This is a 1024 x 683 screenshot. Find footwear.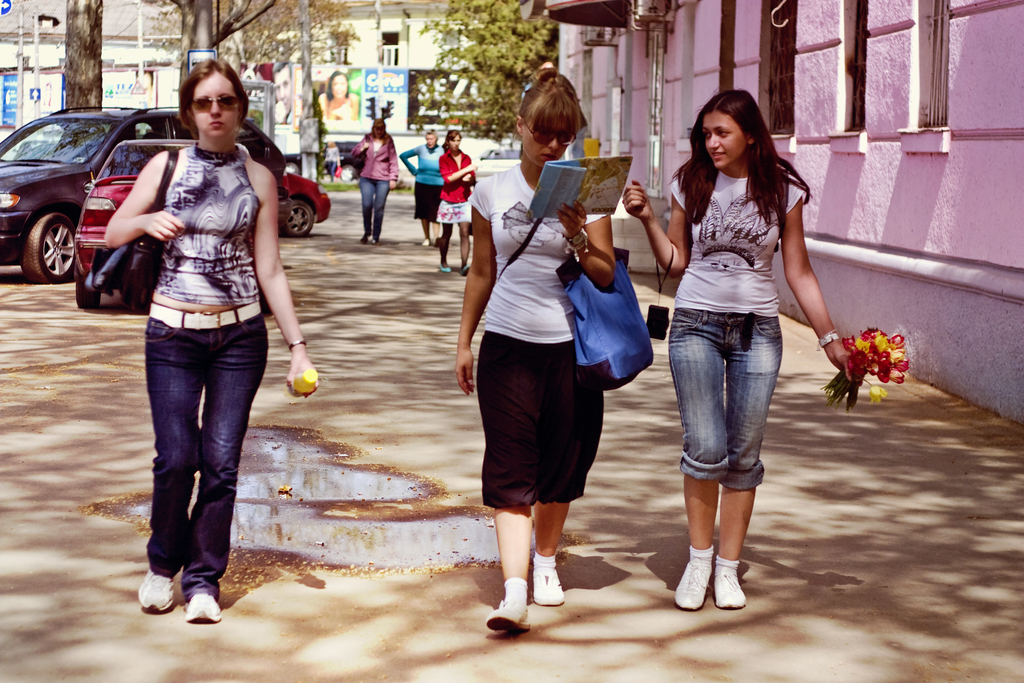
Bounding box: x1=671 y1=557 x2=714 y2=609.
